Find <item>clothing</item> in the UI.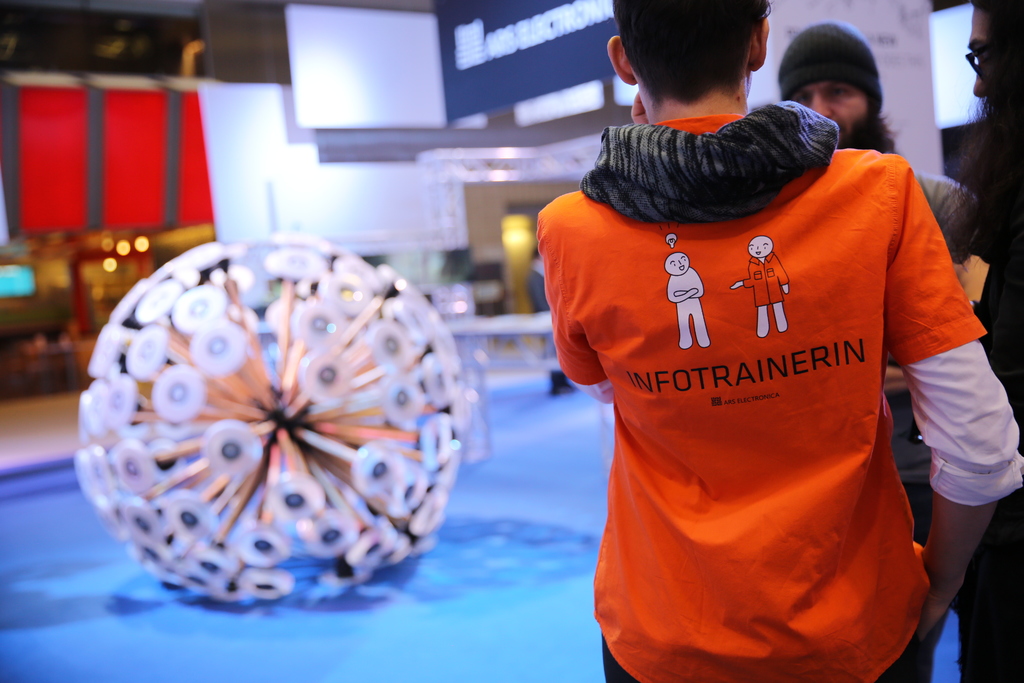
UI element at (746,253,791,313).
